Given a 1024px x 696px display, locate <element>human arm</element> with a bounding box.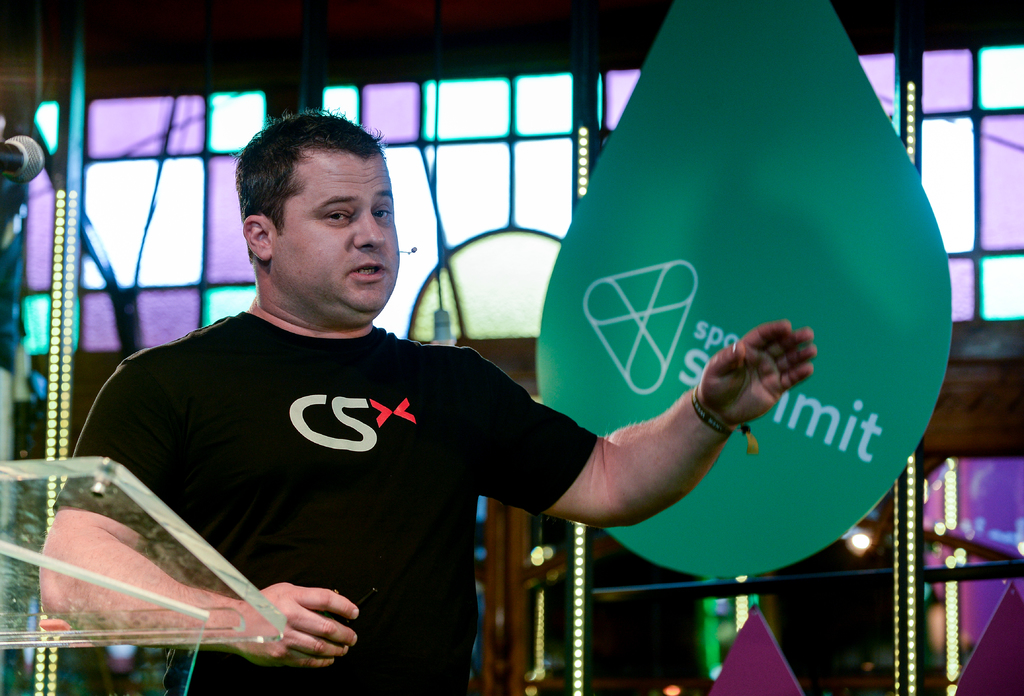
Located: bbox(34, 355, 361, 673).
